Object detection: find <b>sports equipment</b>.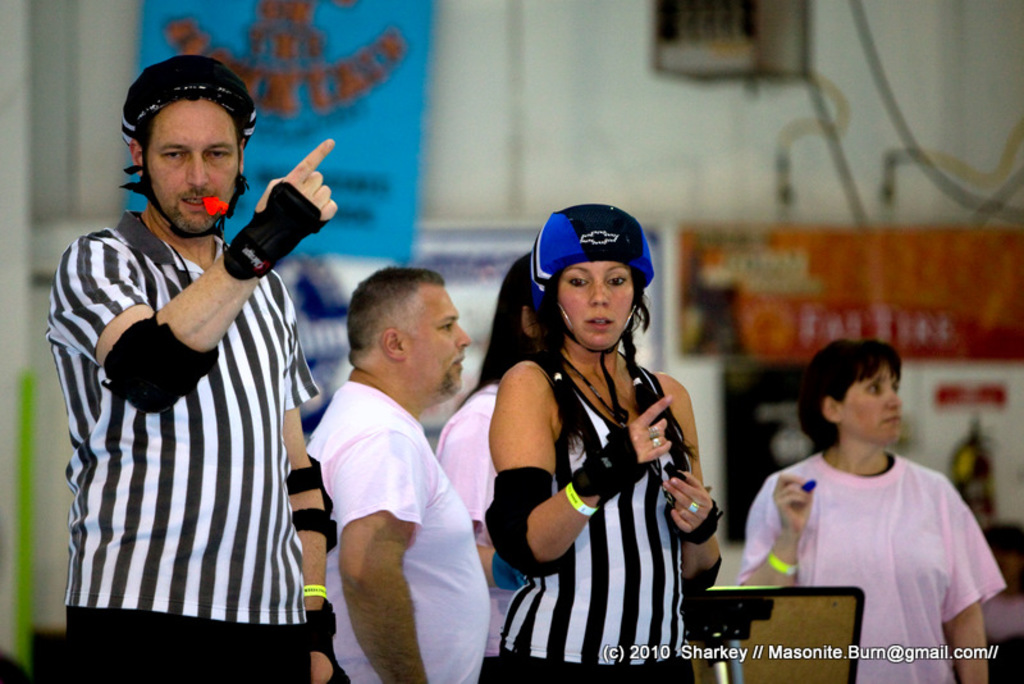
x1=669, y1=492, x2=726, y2=550.
